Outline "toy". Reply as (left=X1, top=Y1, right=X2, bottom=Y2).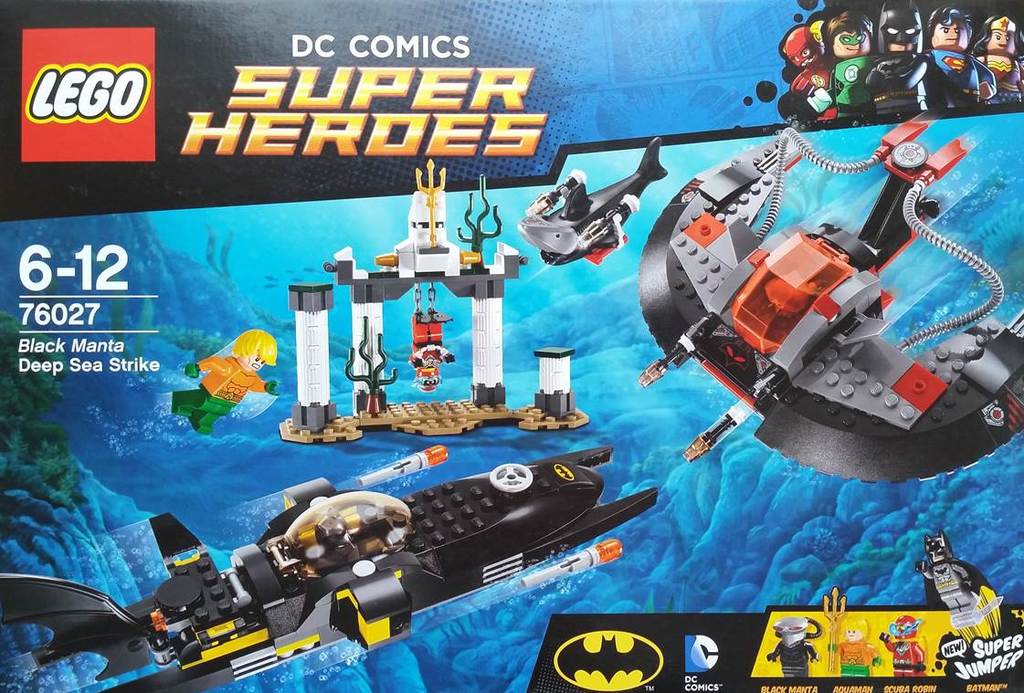
(left=965, top=11, right=1023, bottom=117).
